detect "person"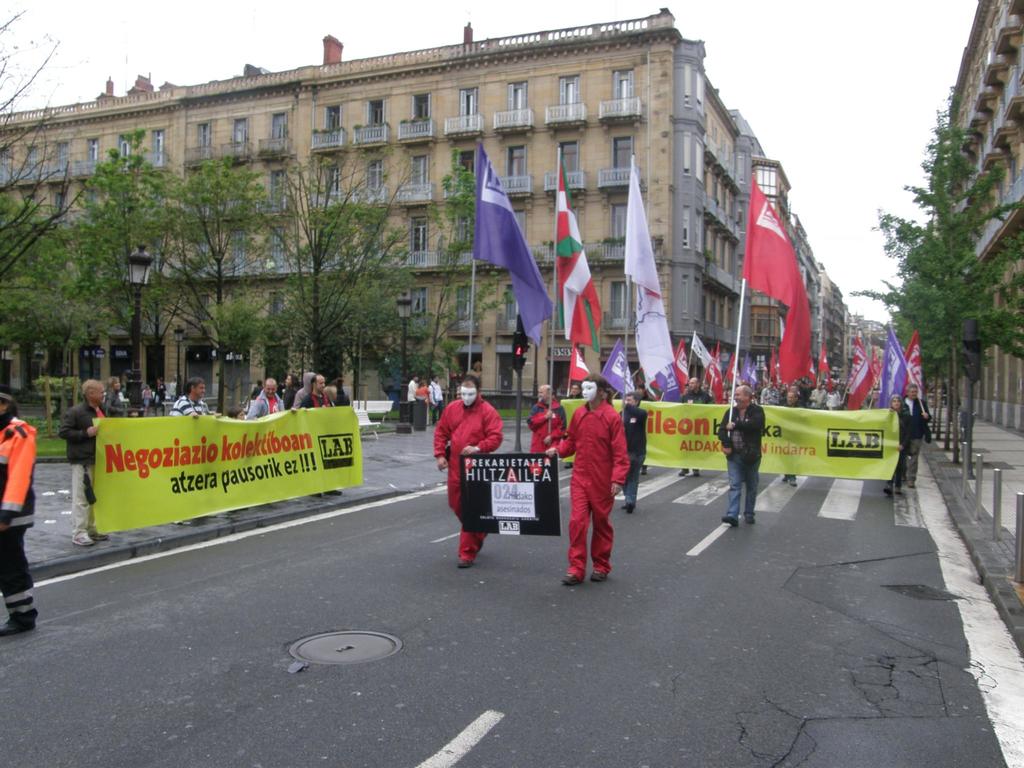
[x1=286, y1=373, x2=300, y2=413]
